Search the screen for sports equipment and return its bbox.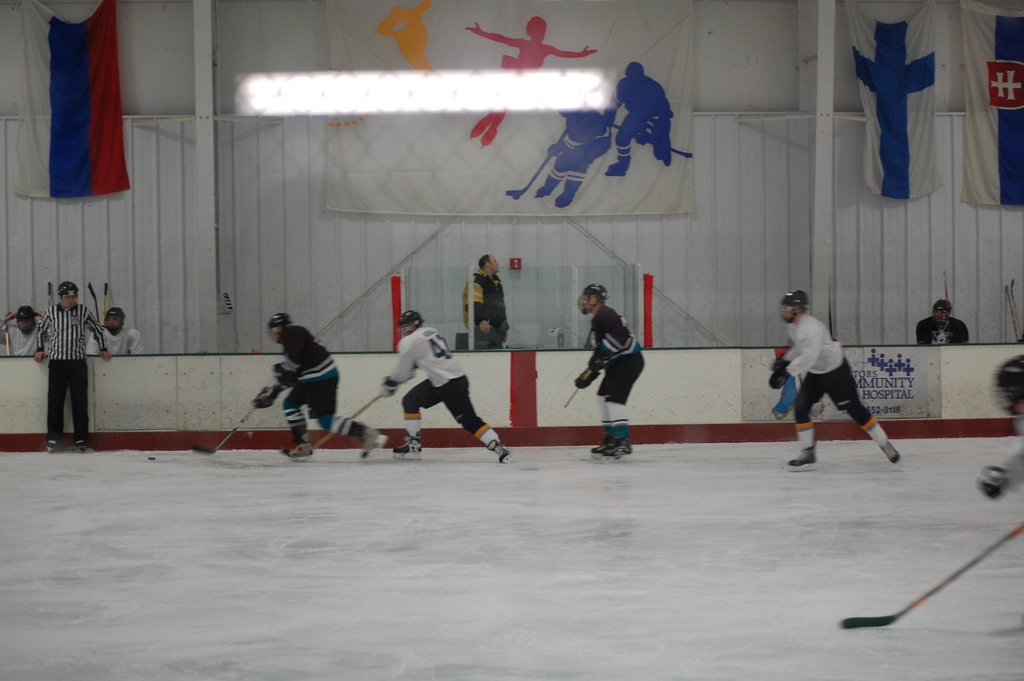
Found: region(195, 404, 255, 455).
